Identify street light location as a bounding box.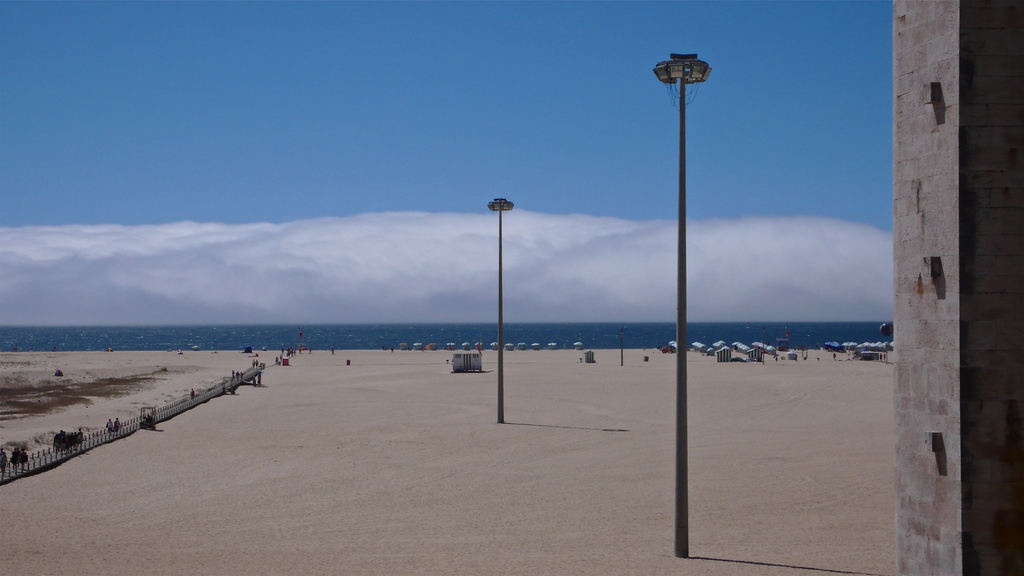
651, 51, 713, 558.
